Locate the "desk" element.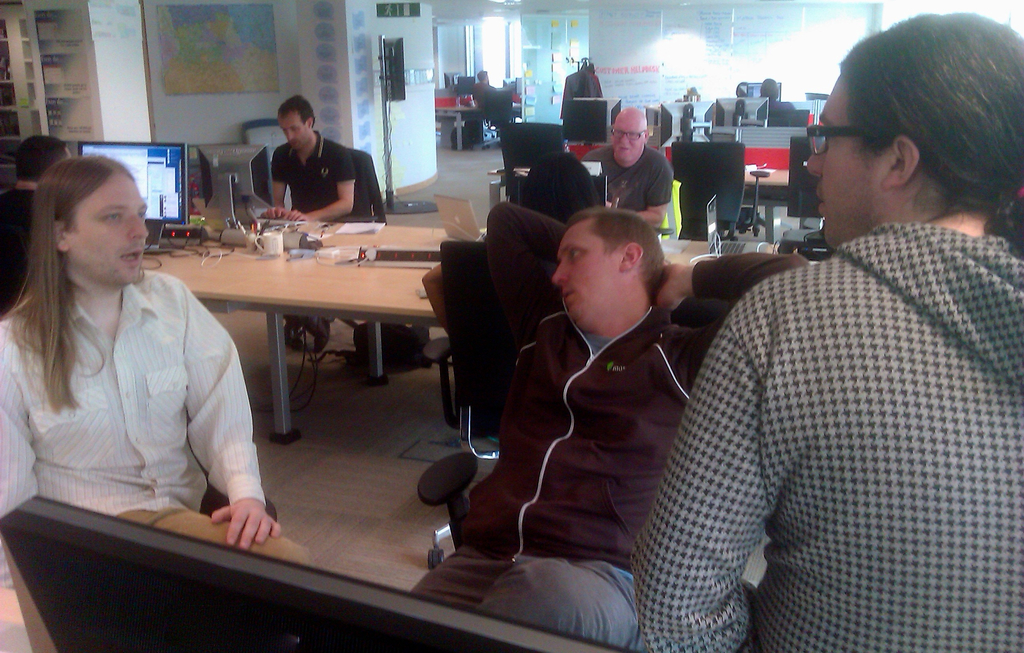
Element bbox: 142,212,797,443.
